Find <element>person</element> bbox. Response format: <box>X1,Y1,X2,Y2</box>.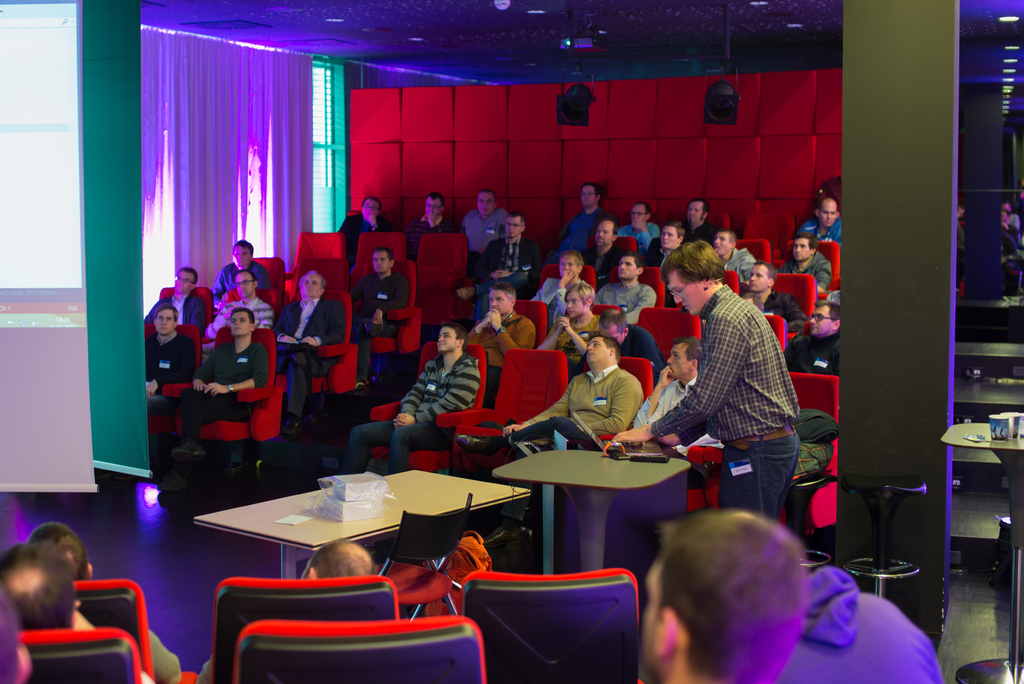
<box>797,197,842,245</box>.
